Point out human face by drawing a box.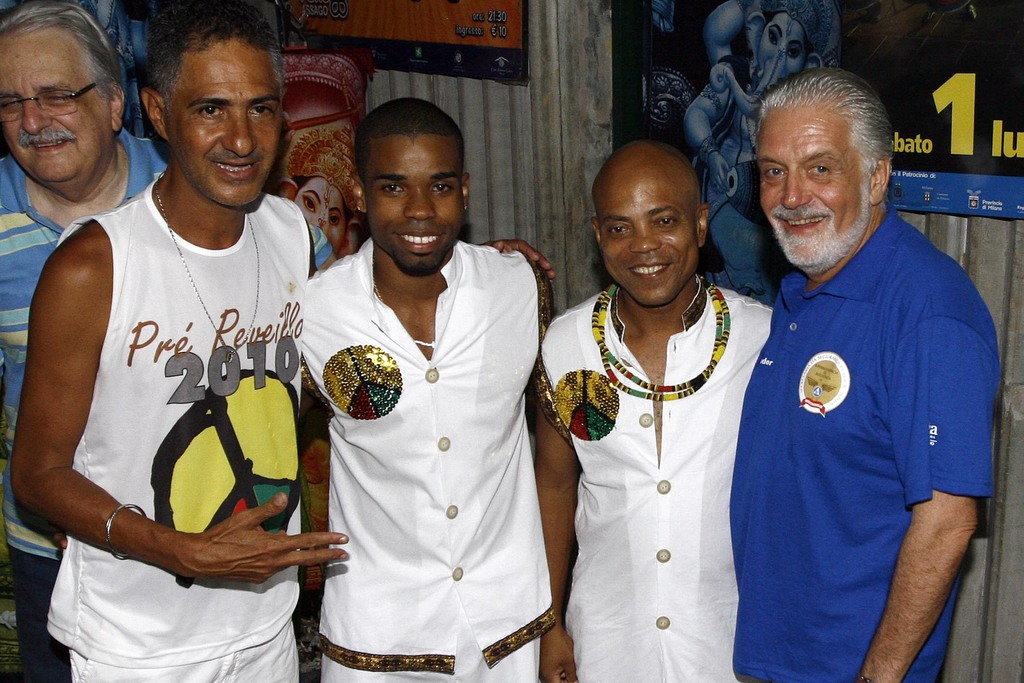
box(604, 183, 695, 304).
